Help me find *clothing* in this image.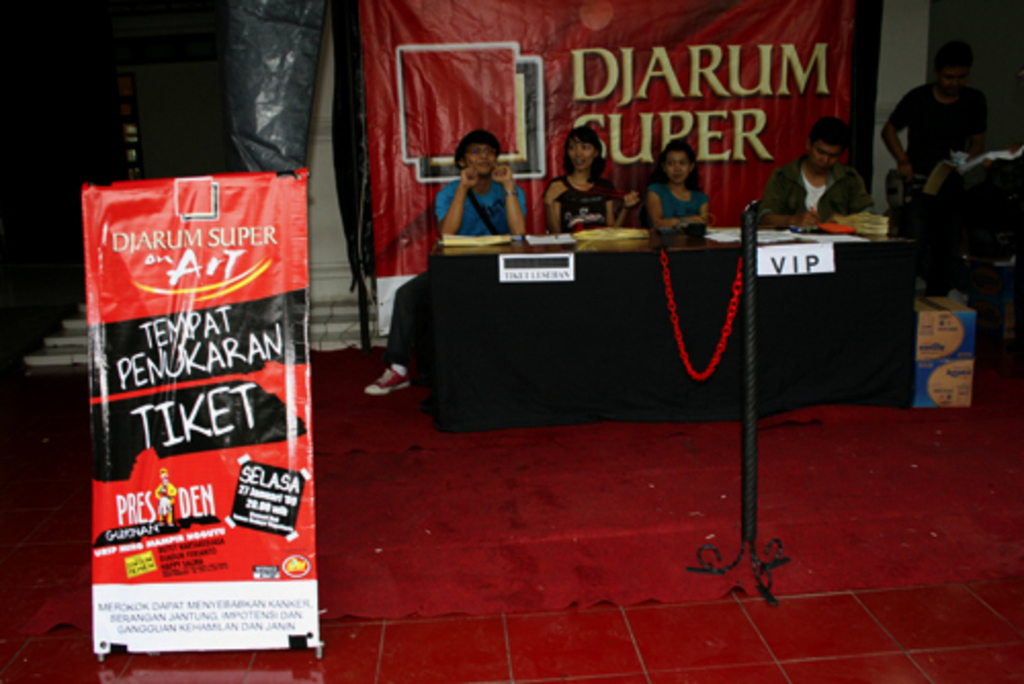
Found it: [383, 180, 532, 358].
